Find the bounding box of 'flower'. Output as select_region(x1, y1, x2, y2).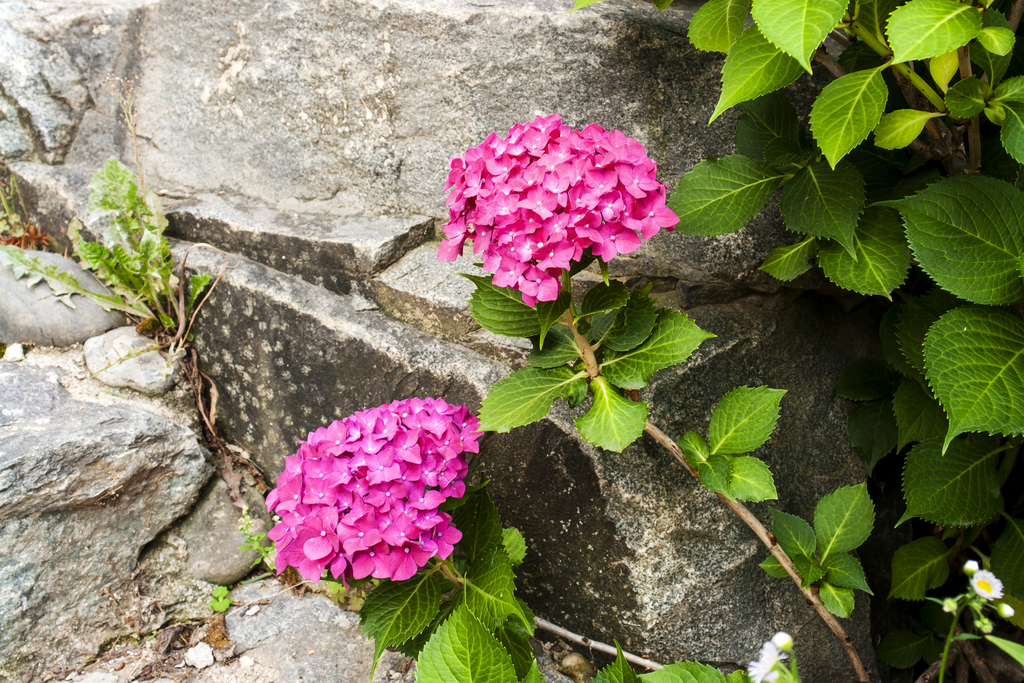
select_region(972, 572, 1004, 607).
